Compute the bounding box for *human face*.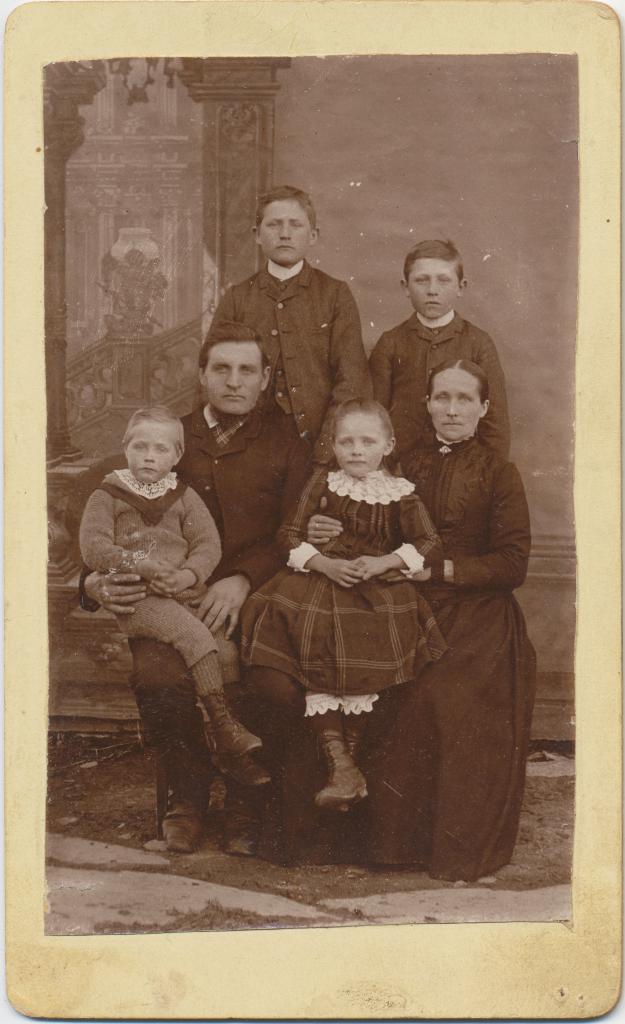
<region>123, 424, 170, 482</region>.
